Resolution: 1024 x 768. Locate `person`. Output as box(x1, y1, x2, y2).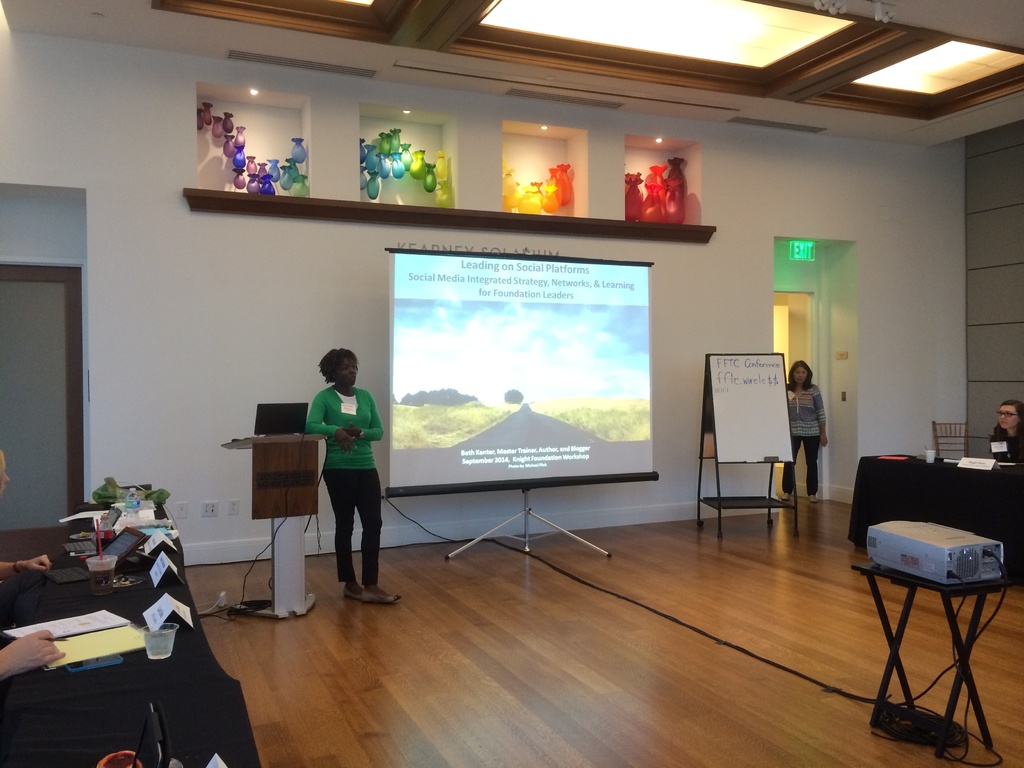
box(0, 624, 68, 684).
